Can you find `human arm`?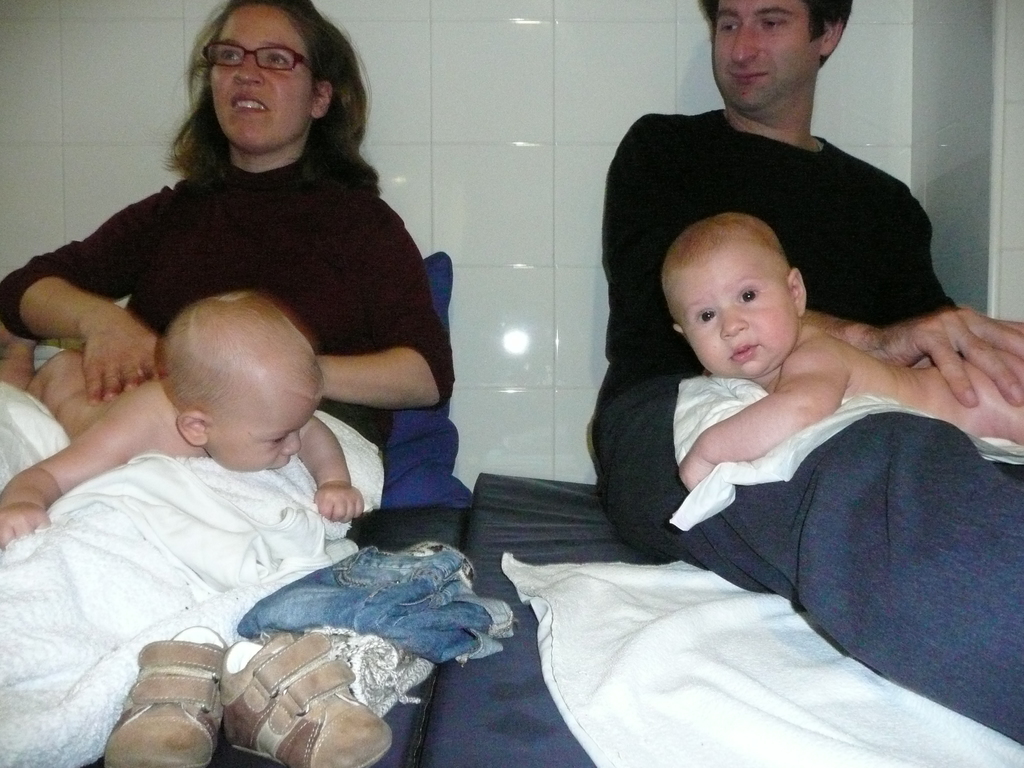
Yes, bounding box: (682,360,844,490).
